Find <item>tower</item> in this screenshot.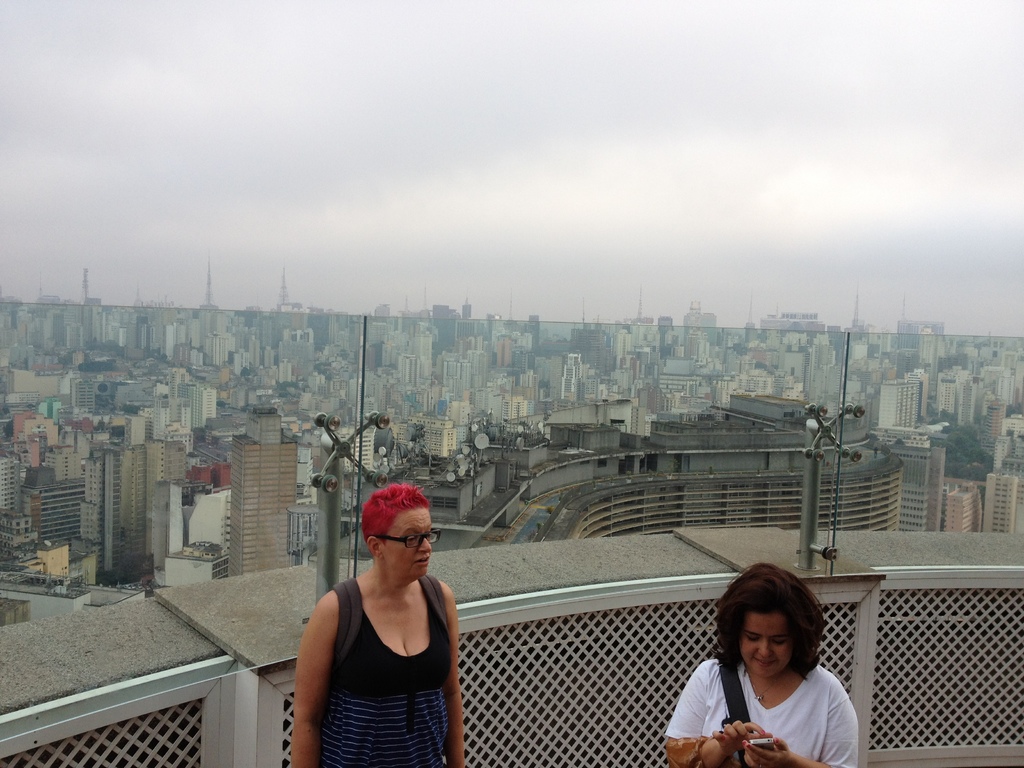
The bounding box for <item>tower</item> is Rect(853, 294, 862, 330).
